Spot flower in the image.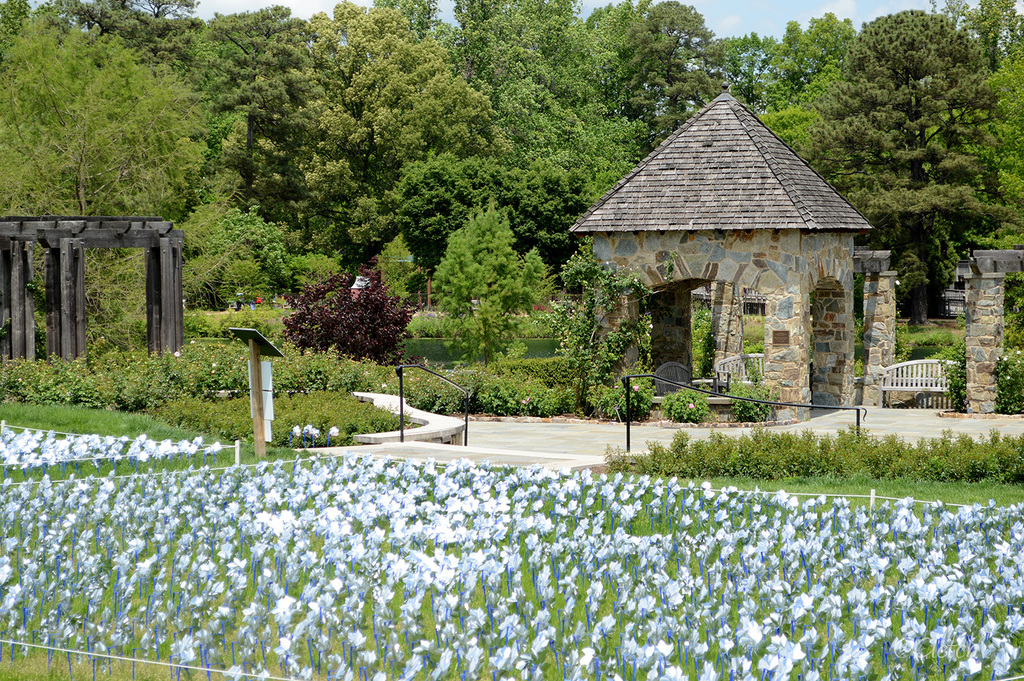
flower found at (left=756, top=650, right=773, bottom=673).
